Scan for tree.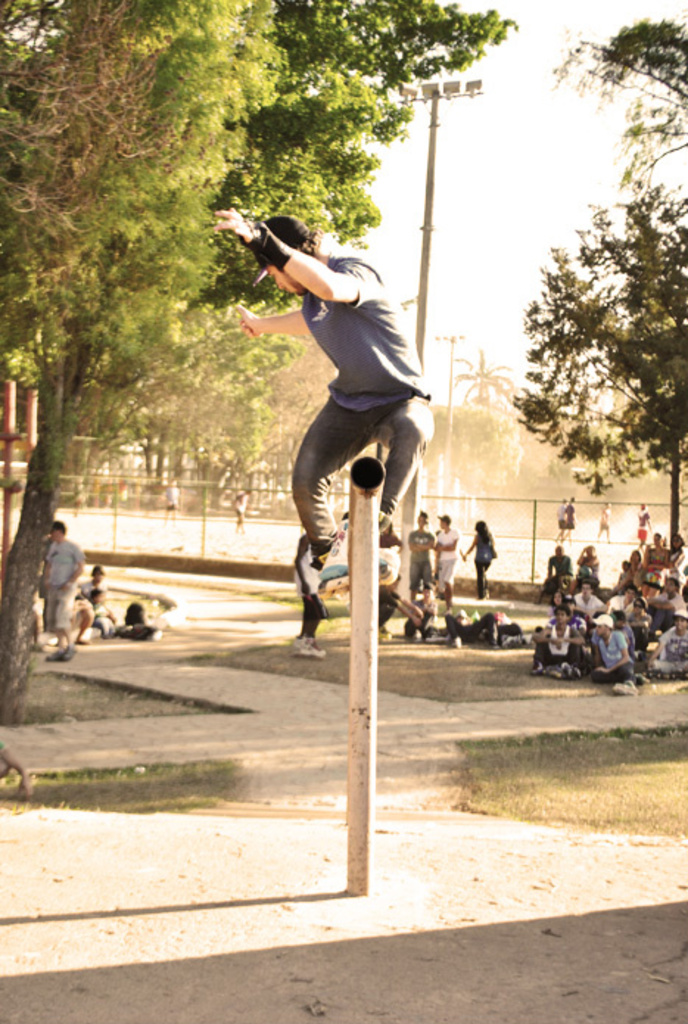
Scan result: 0, 0, 265, 740.
